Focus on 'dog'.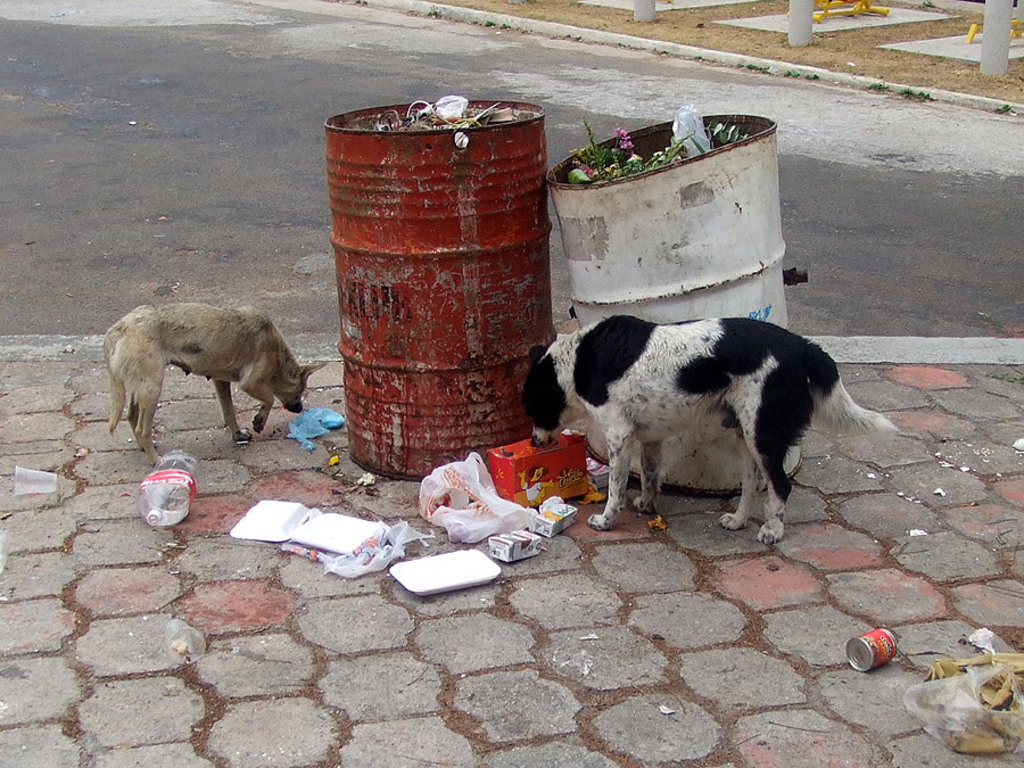
Focused at <region>512, 315, 900, 545</region>.
